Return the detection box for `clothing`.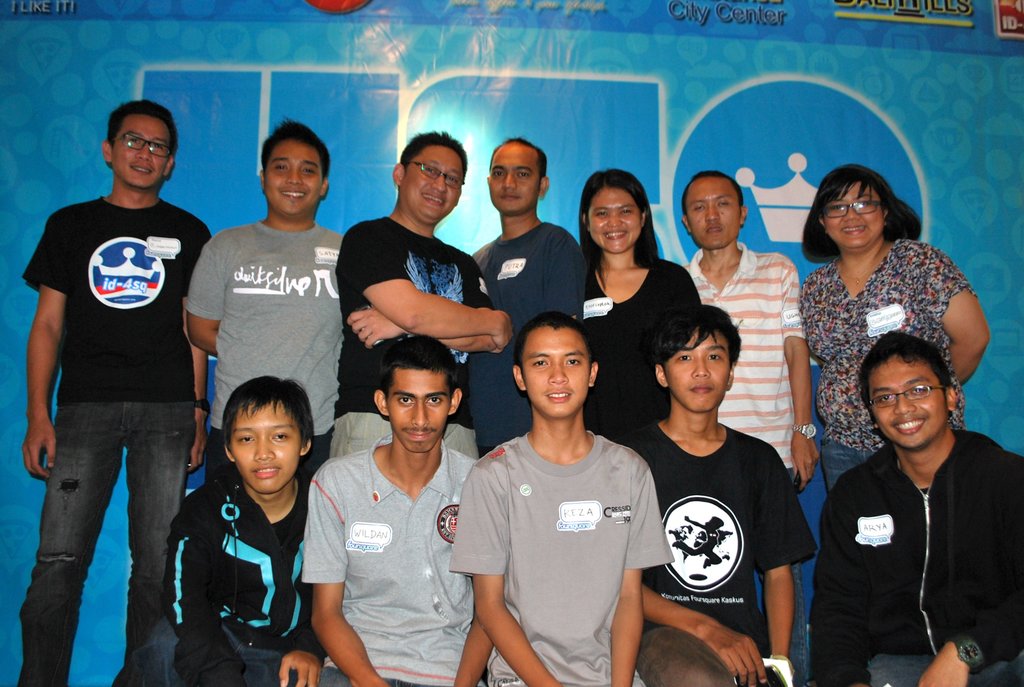
(x1=328, y1=213, x2=493, y2=459).
